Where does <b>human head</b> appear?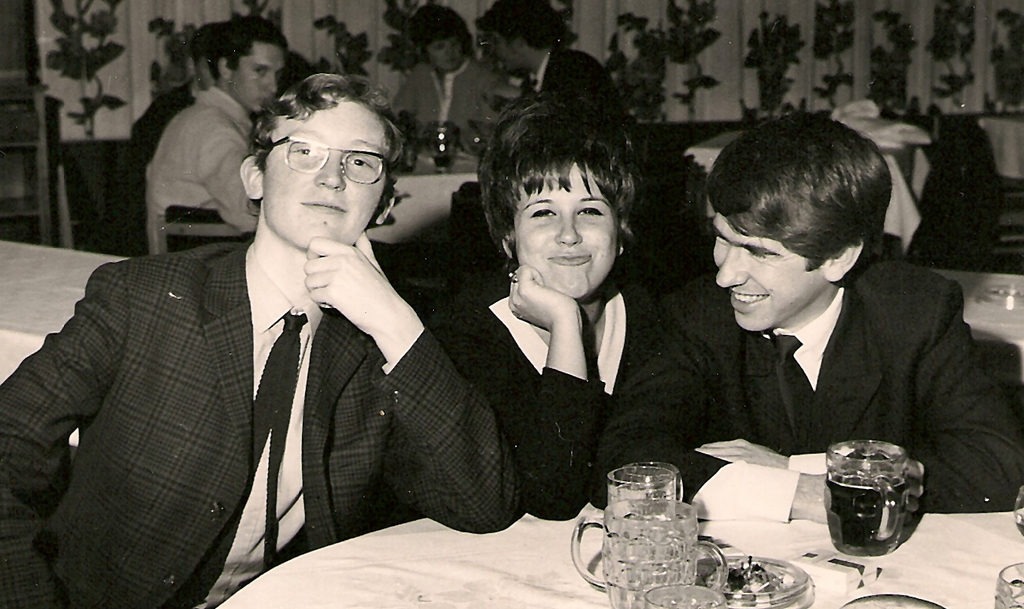
Appears at <region>213, 18, 294, 122</region>.
